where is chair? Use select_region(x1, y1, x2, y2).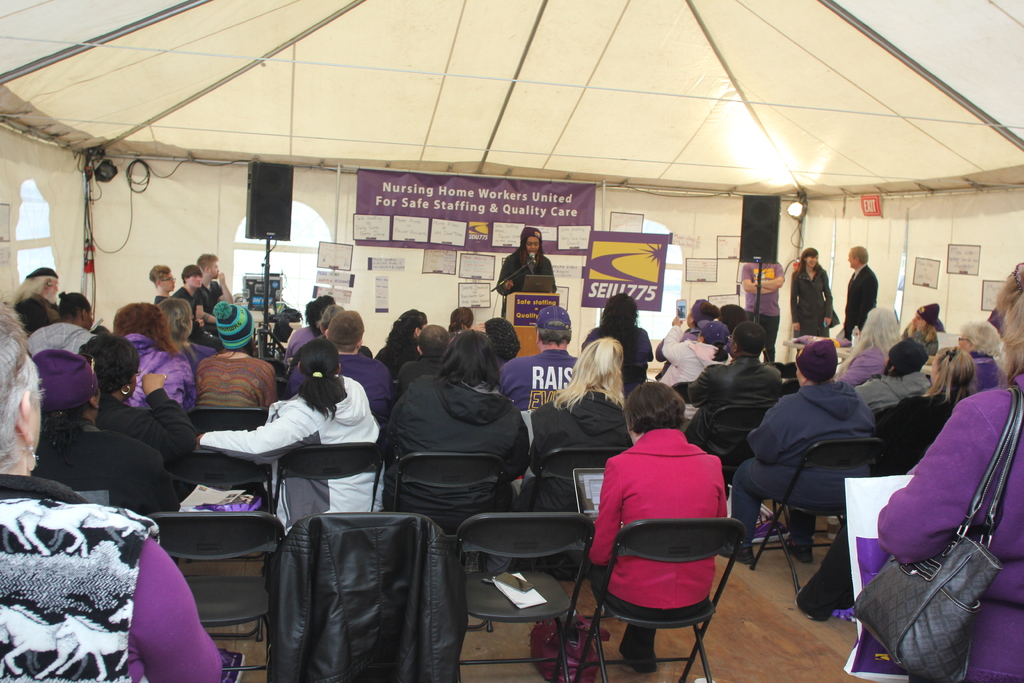
select_region(394, 457, 501, 638).
